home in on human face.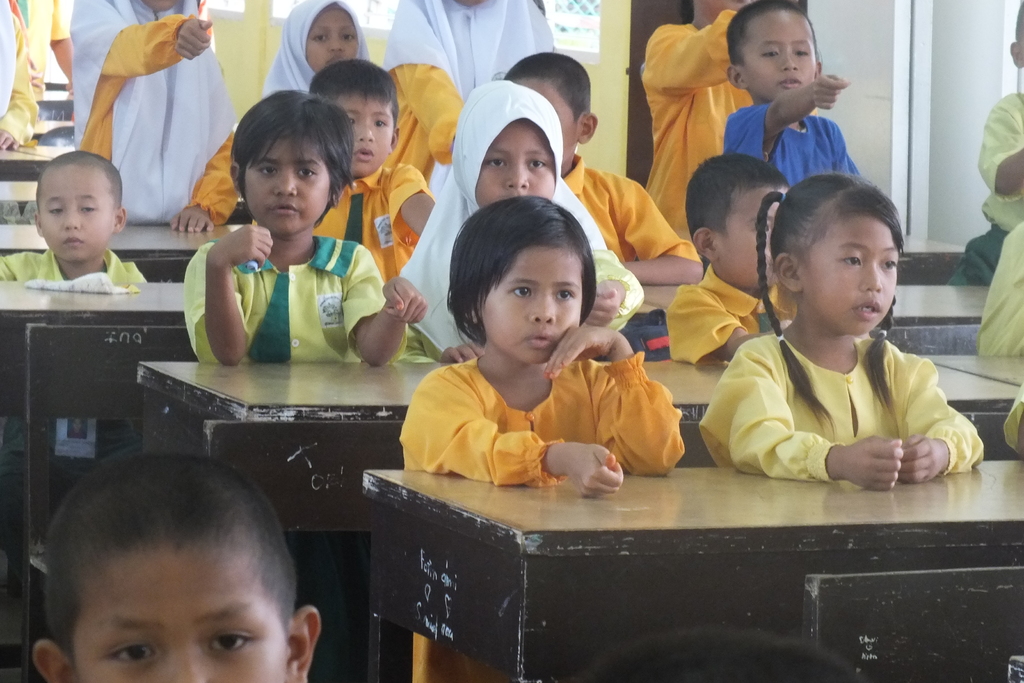
Homed in at (left=477, top=115, right=554, bottom=217).
